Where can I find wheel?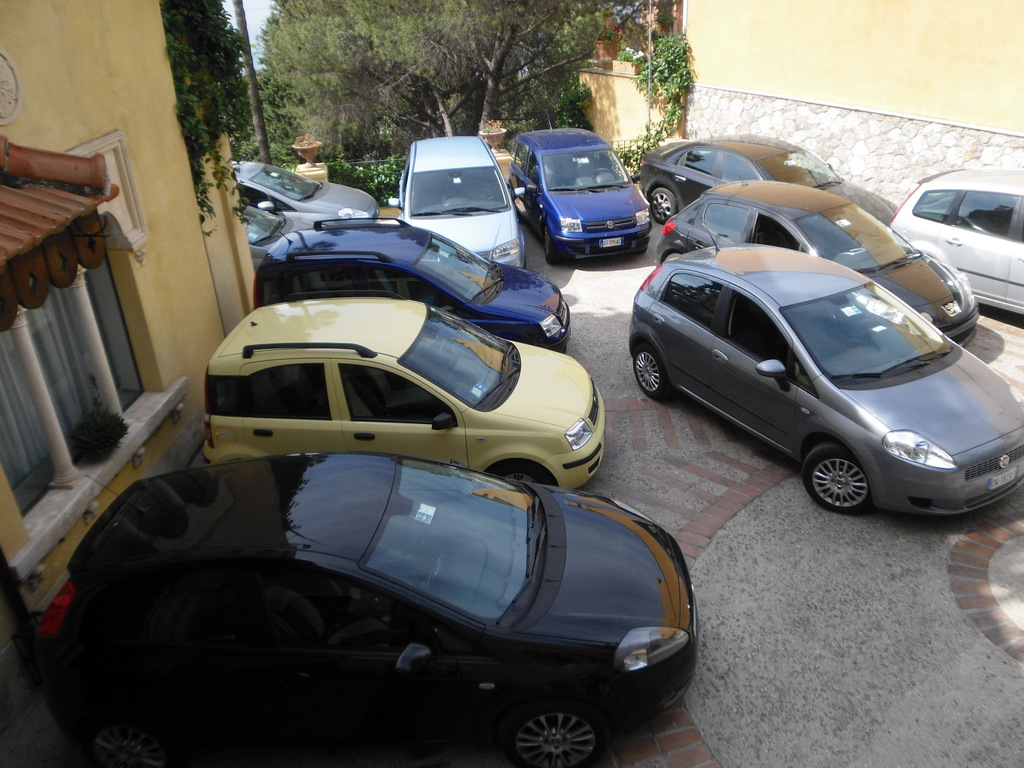
You can find it at <region>489, 461, 555, 492</region>.
